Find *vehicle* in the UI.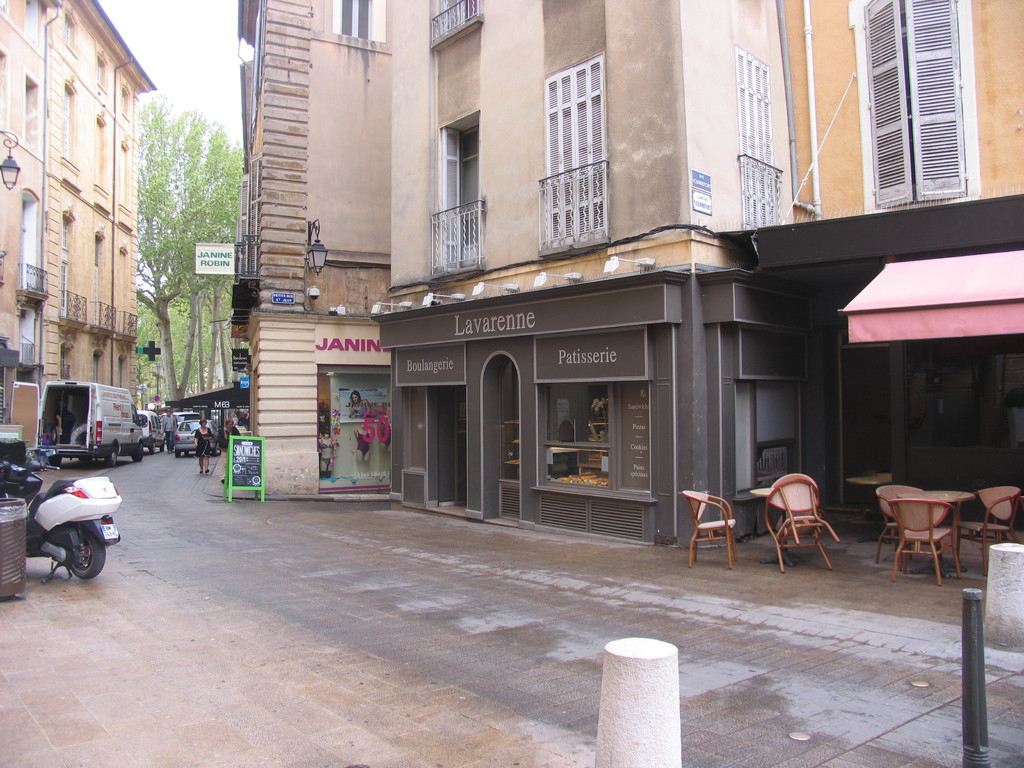
UI element at (left=6, top=380, right=147, bottom=467).
